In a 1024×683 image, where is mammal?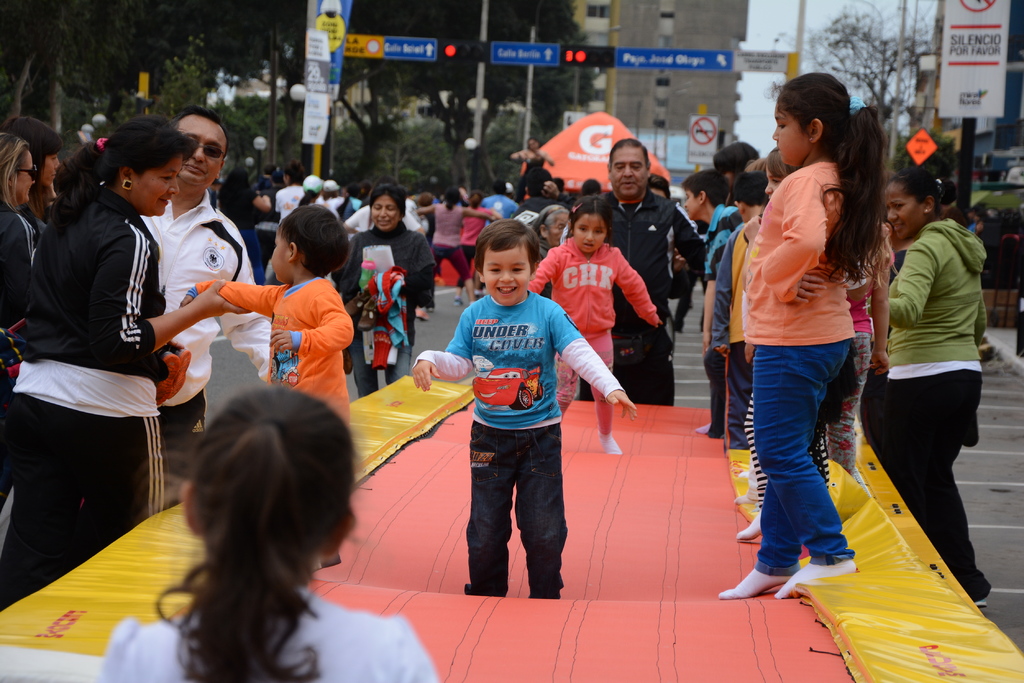
locate(182, 202, 353, 556).
